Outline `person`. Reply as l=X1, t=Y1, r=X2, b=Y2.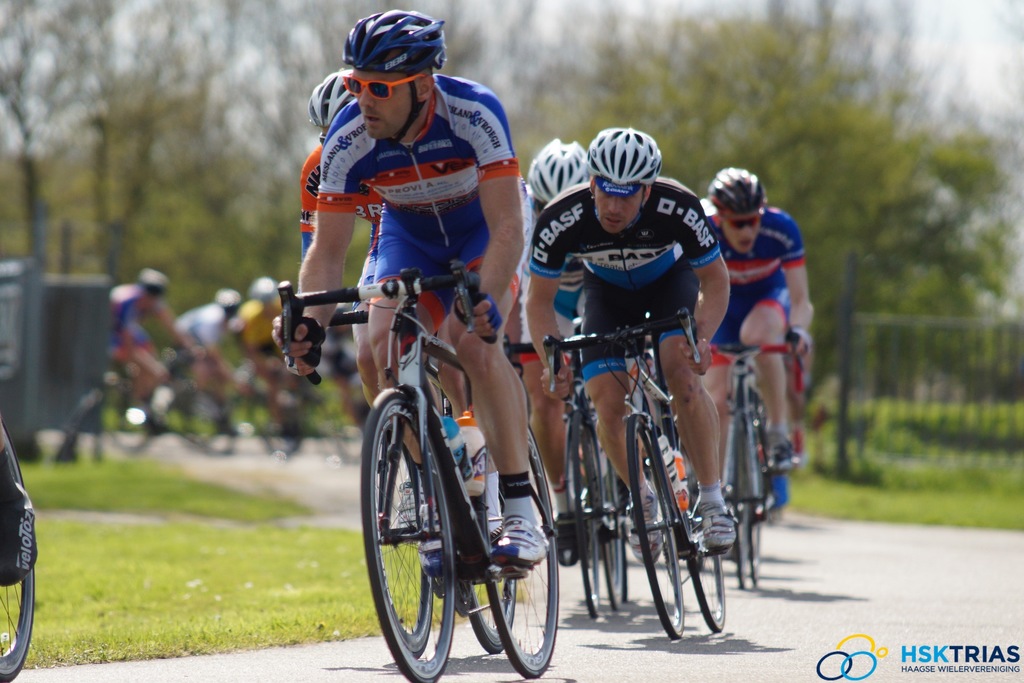
l=522, t=140, r=598, b=522.
